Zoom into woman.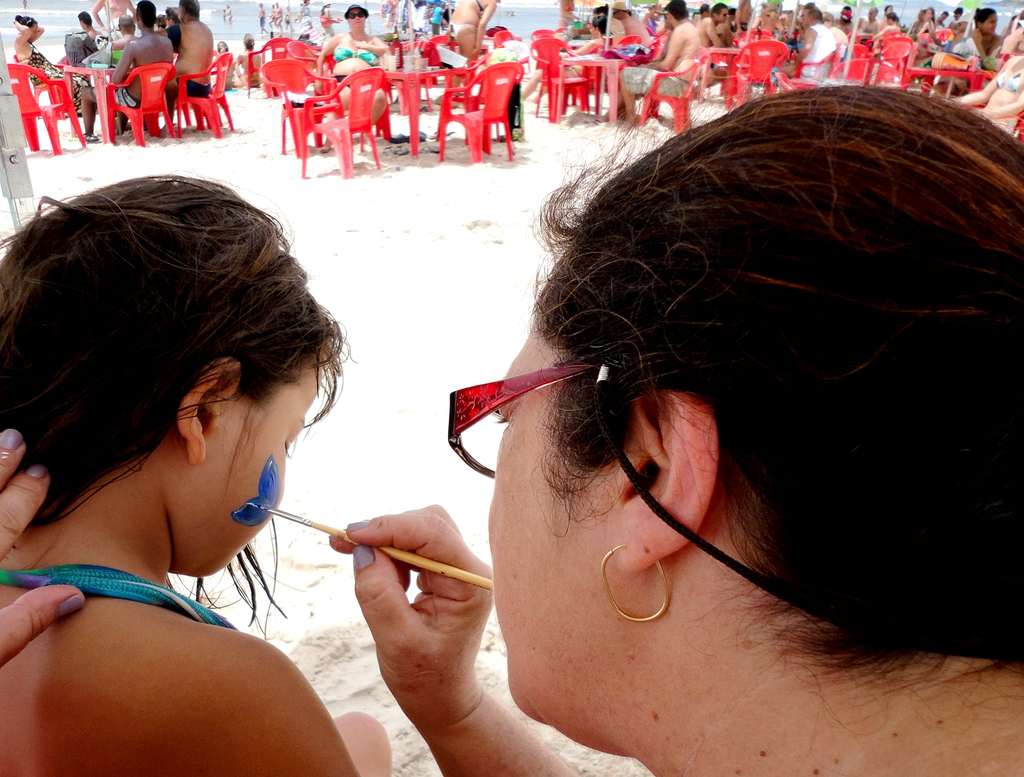
Zoom target: crop(948, 15, 1023, 139).
